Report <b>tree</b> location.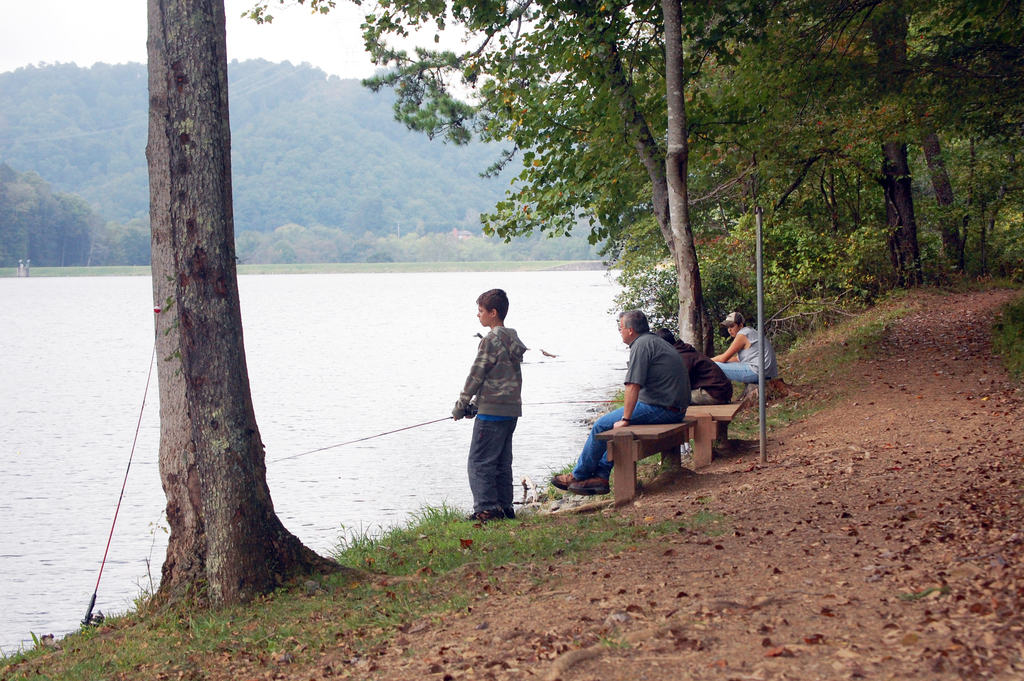
Report: bbox(106, 11, 303, 625).
